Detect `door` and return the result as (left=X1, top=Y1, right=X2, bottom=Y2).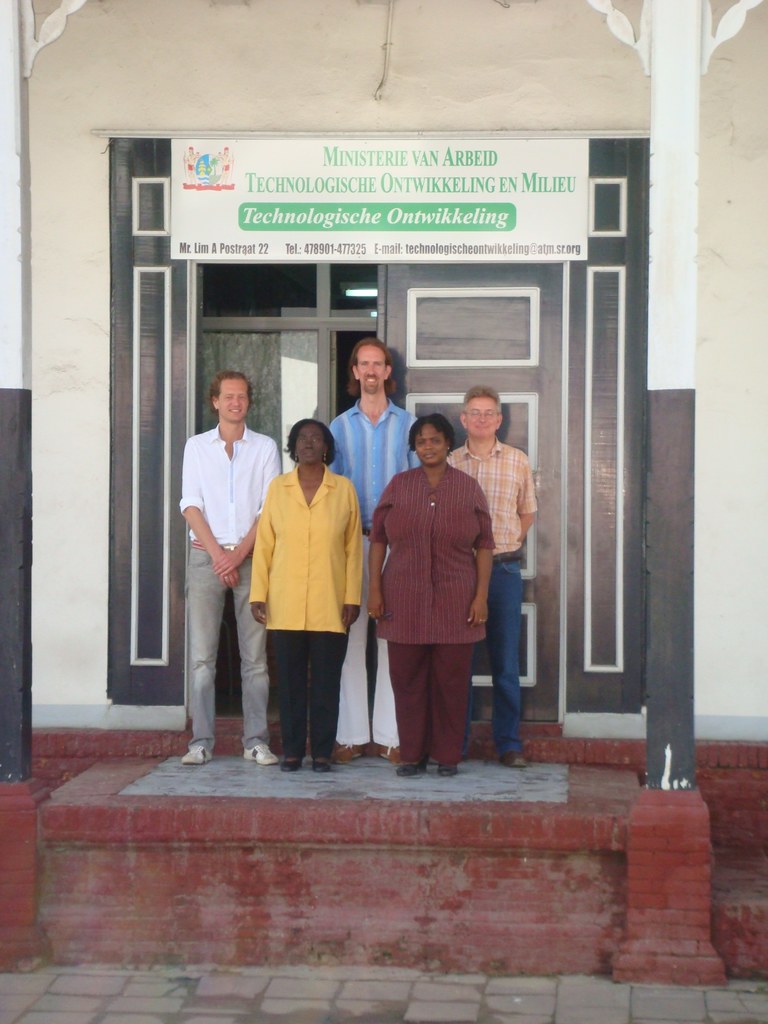
(left=108, top=138, right=644, bottom=710).
